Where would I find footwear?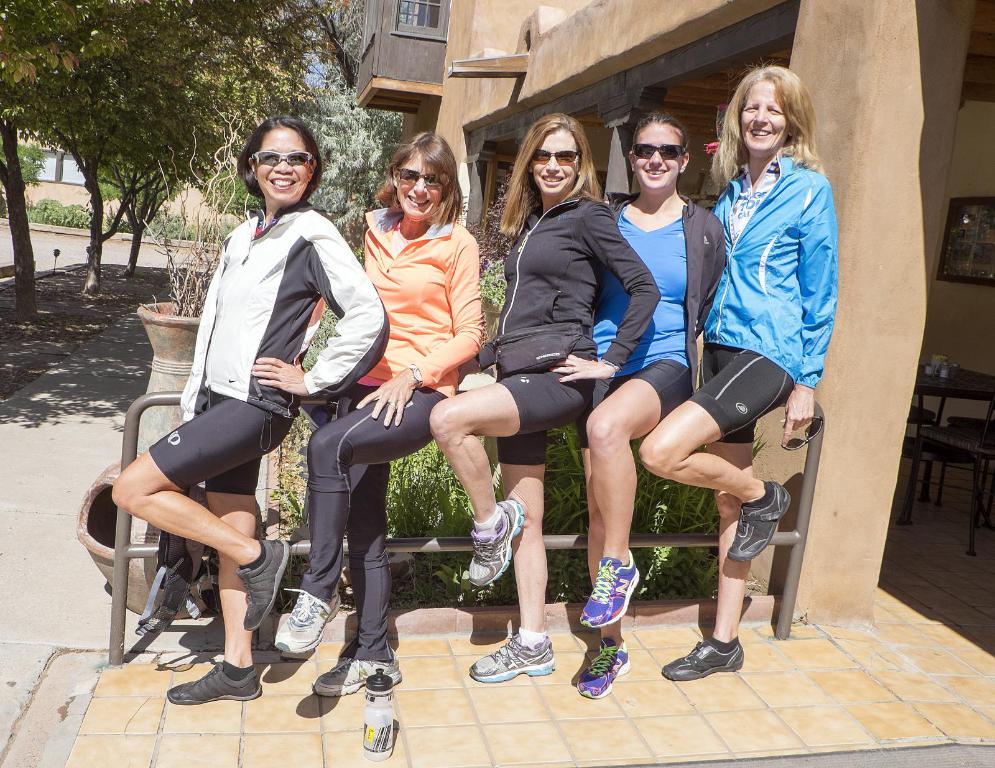
At detection(468, 498, 523, 590).
